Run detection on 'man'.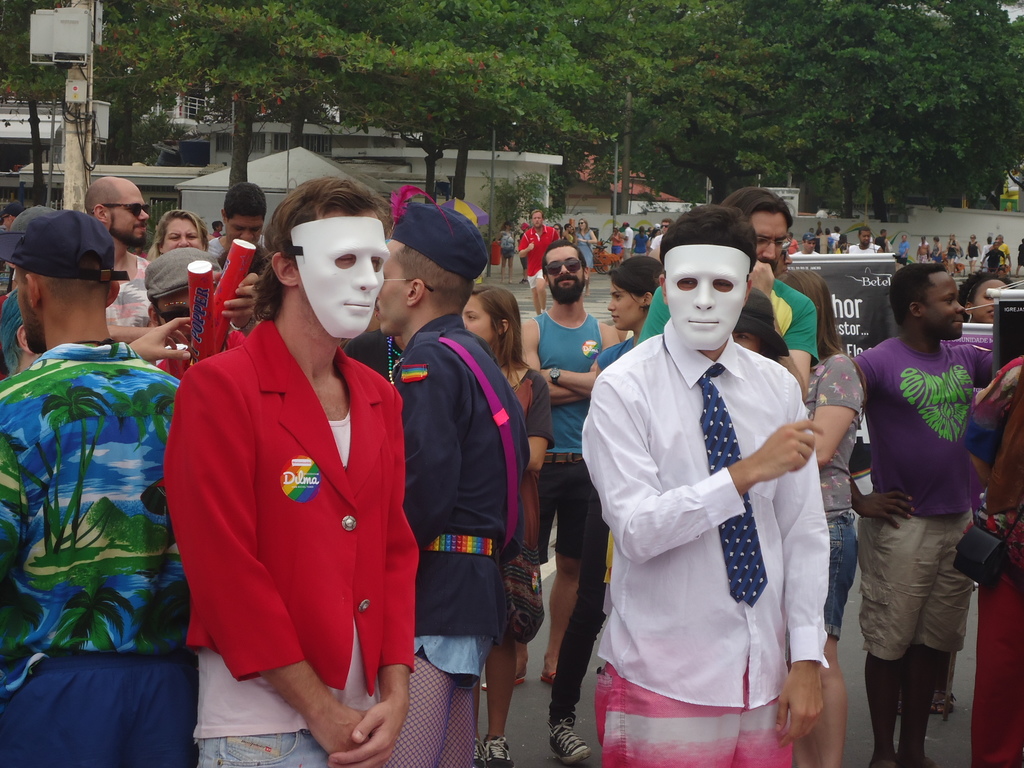
Result: [x1=106, y1=168, x2=158, y2=335].
